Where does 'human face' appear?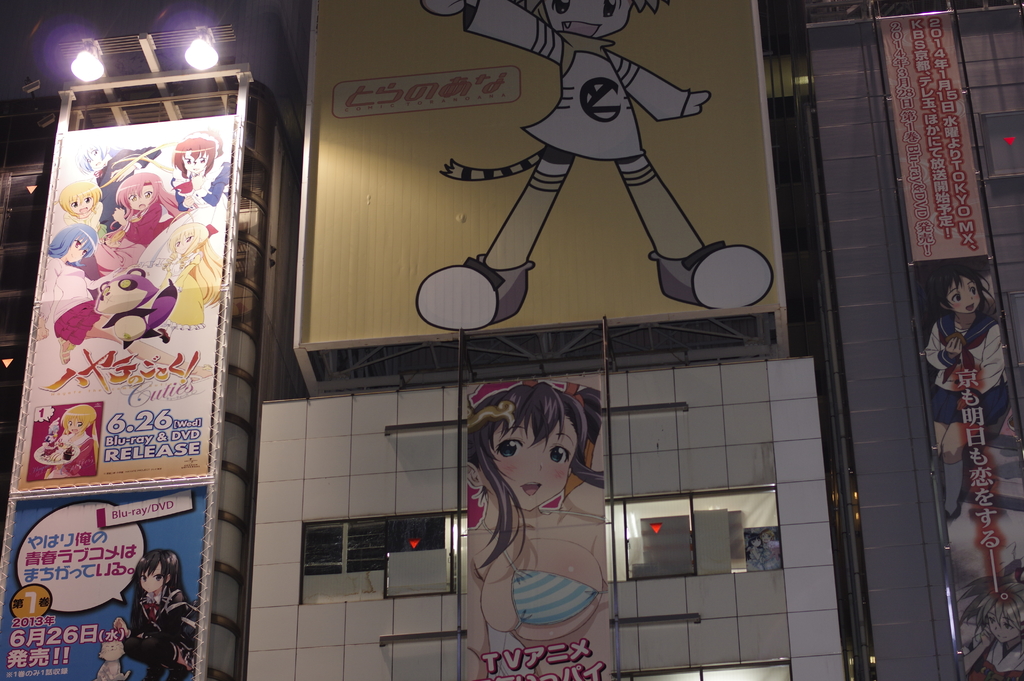
Appears at pyautogui.locateOnScreen(540, 0, 634, 35).
